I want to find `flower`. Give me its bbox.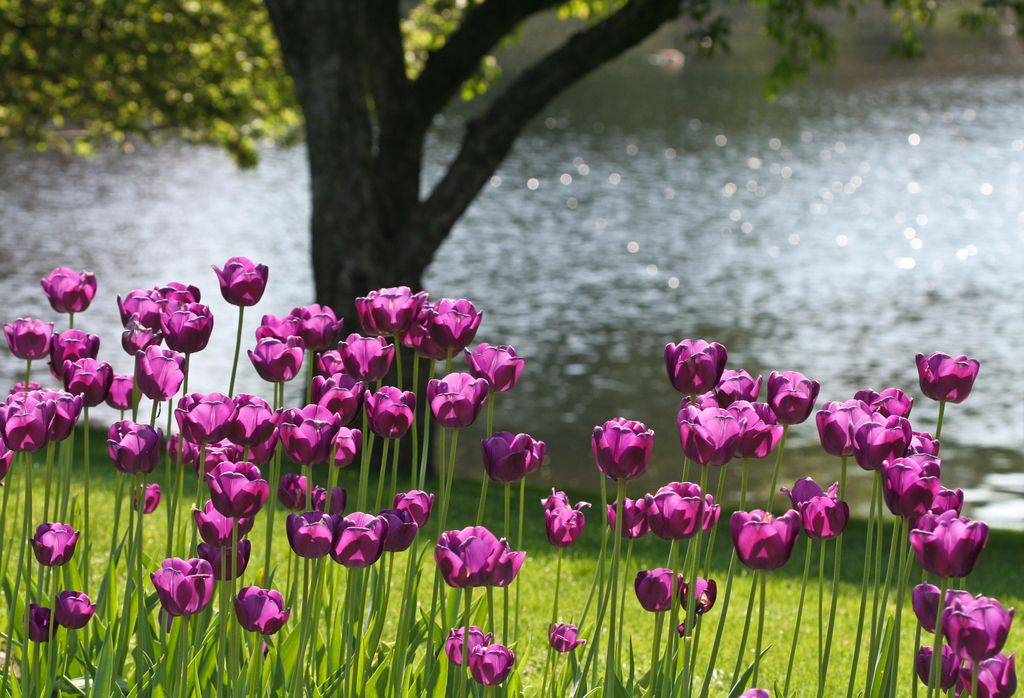
left=31, top=511, right=83, bottom=568.
